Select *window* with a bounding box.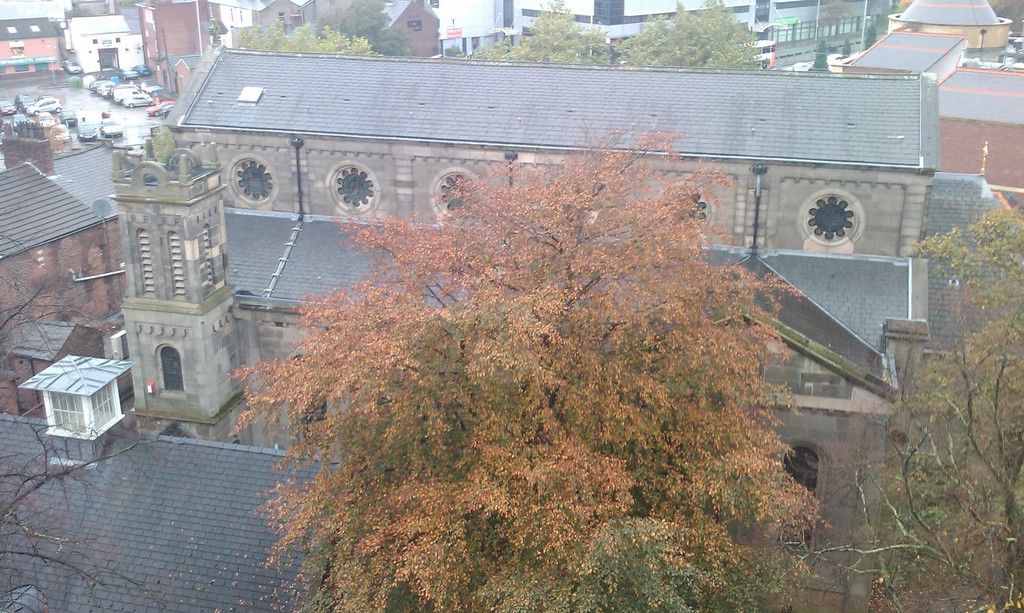
52/394/88/432.
